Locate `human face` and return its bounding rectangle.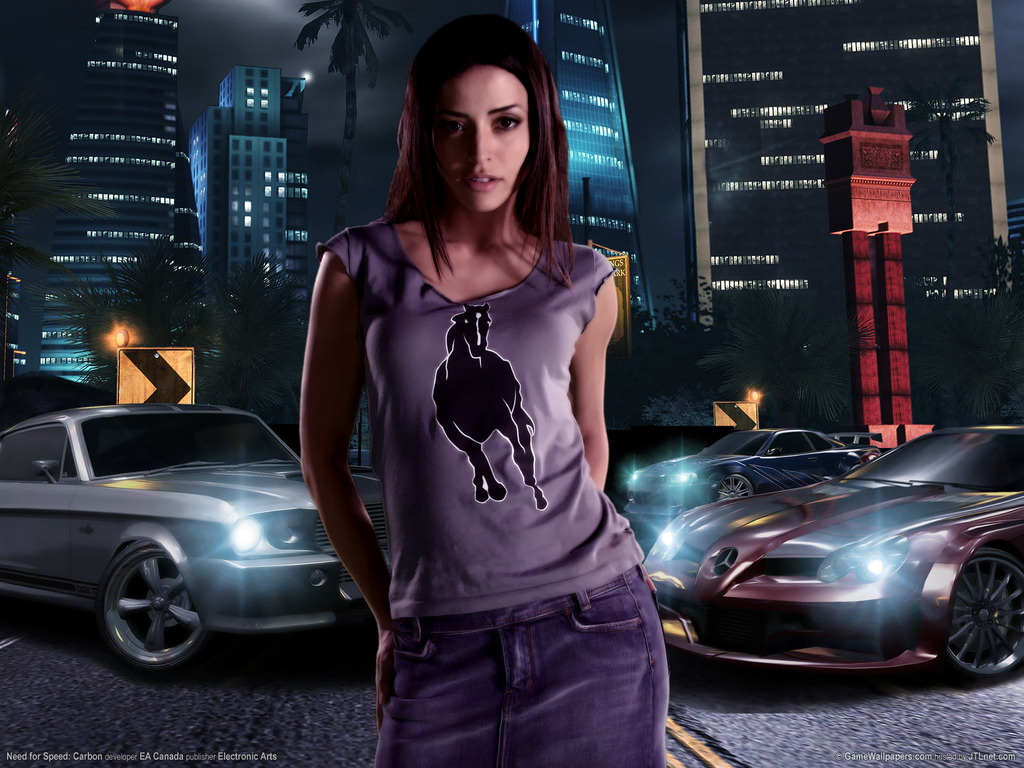
<bbox>434, 65, 529, 212</bbox>.
